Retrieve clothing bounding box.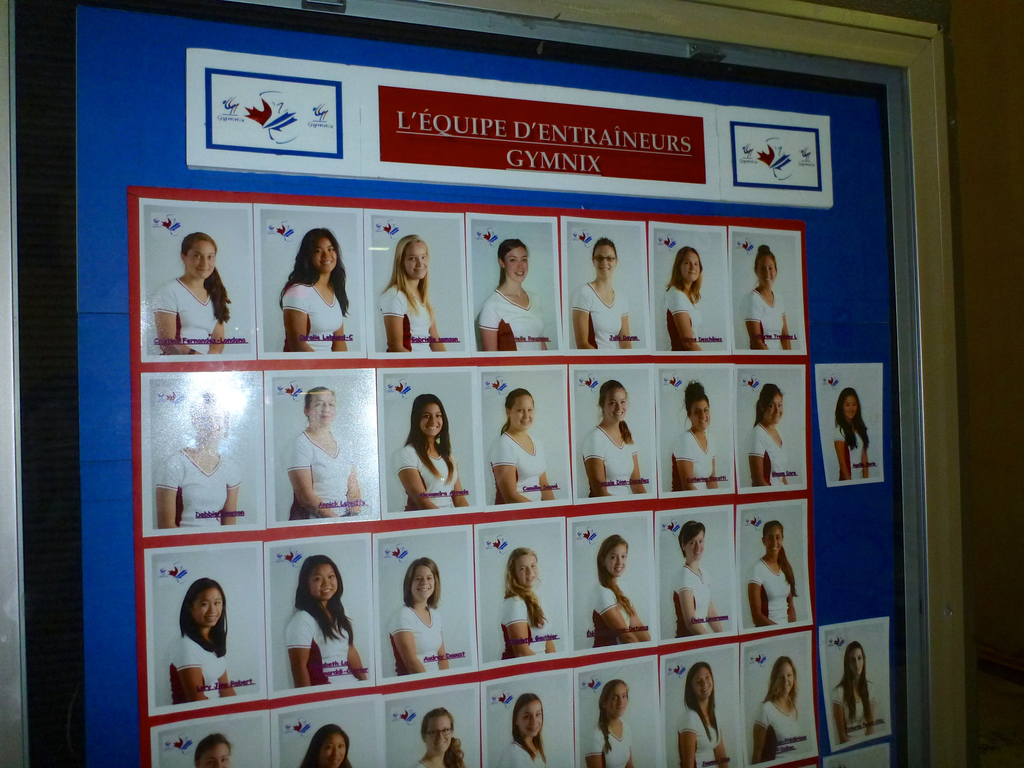
Bounding box: bbox=(474, 295, 547, 351).
